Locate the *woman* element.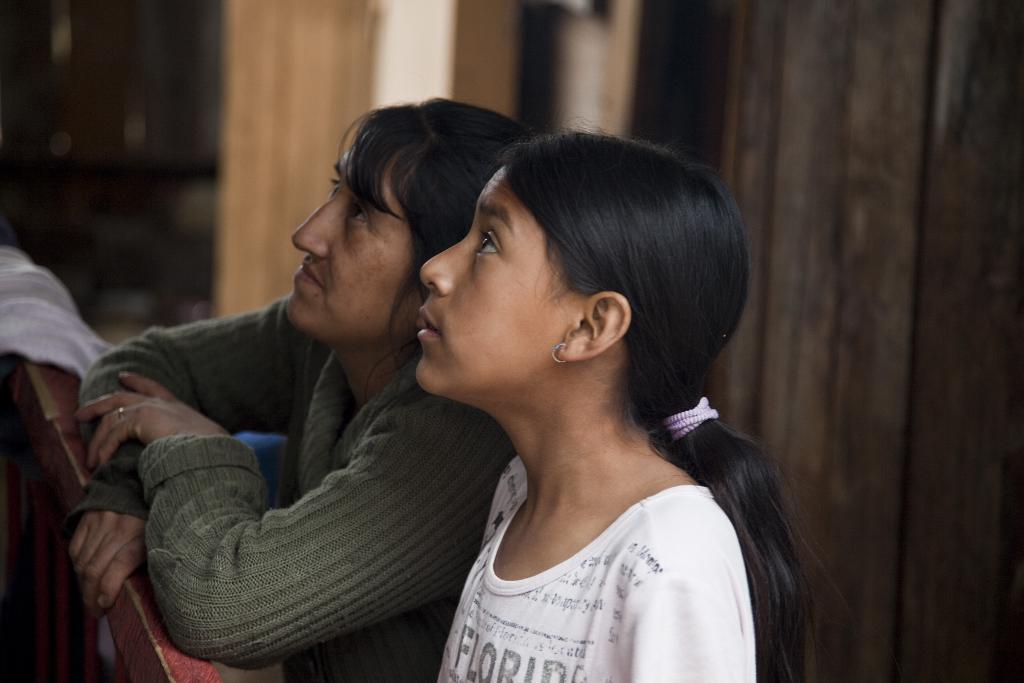
Element bbox: bbox(74, 93, 540, 676).
